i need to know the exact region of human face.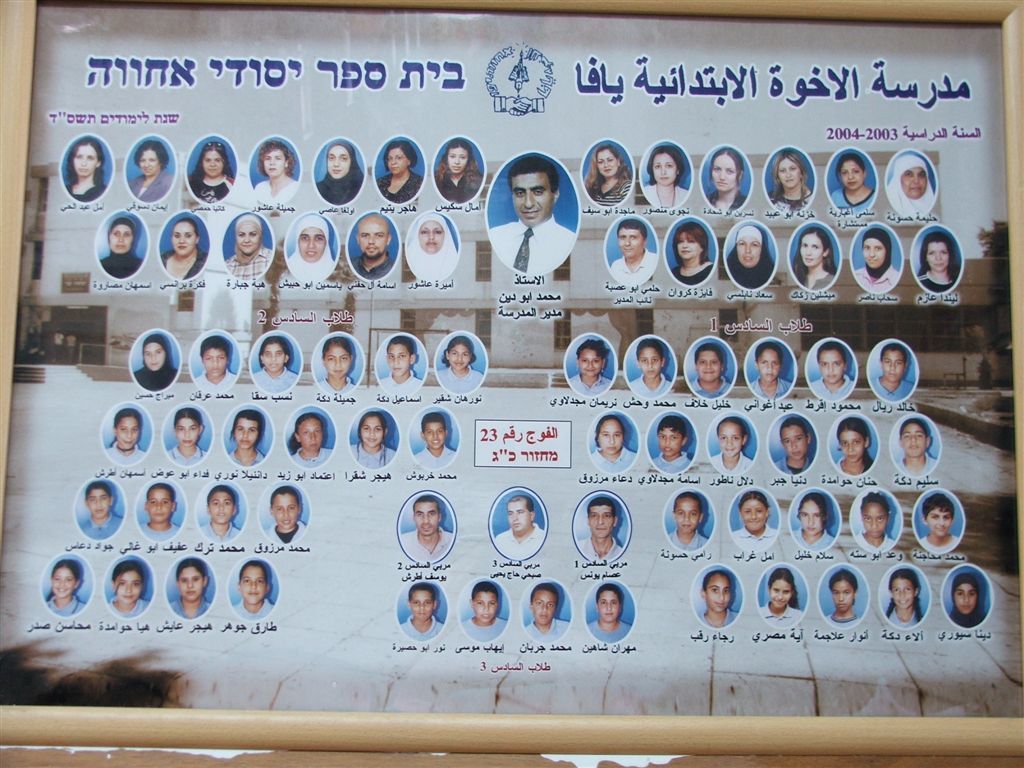
Region: detection(833, 582, 855, 610).
